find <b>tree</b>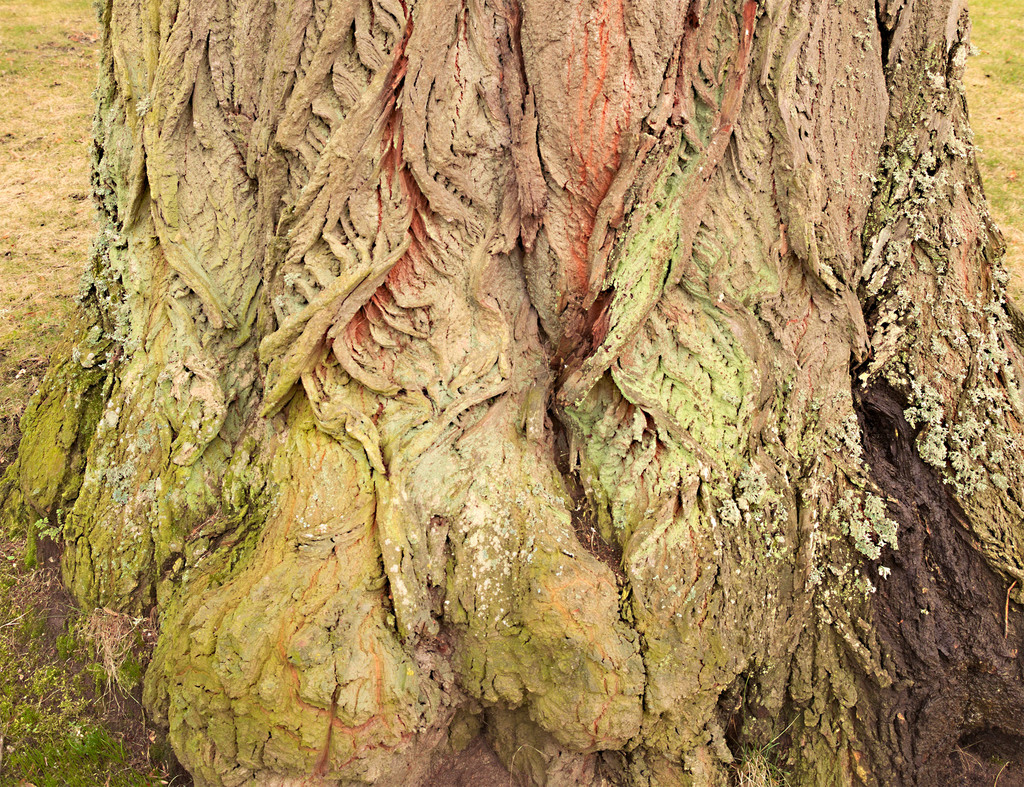
<region>15, 4, 1023, 781</region>
